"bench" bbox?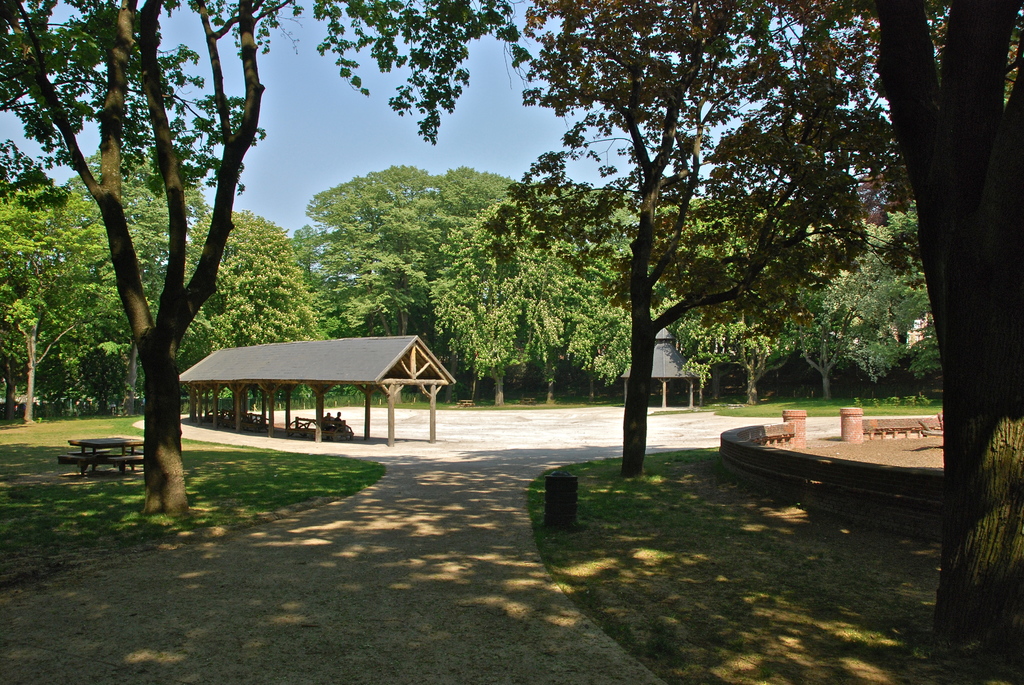
select_region(65, 441, 147, 493)
